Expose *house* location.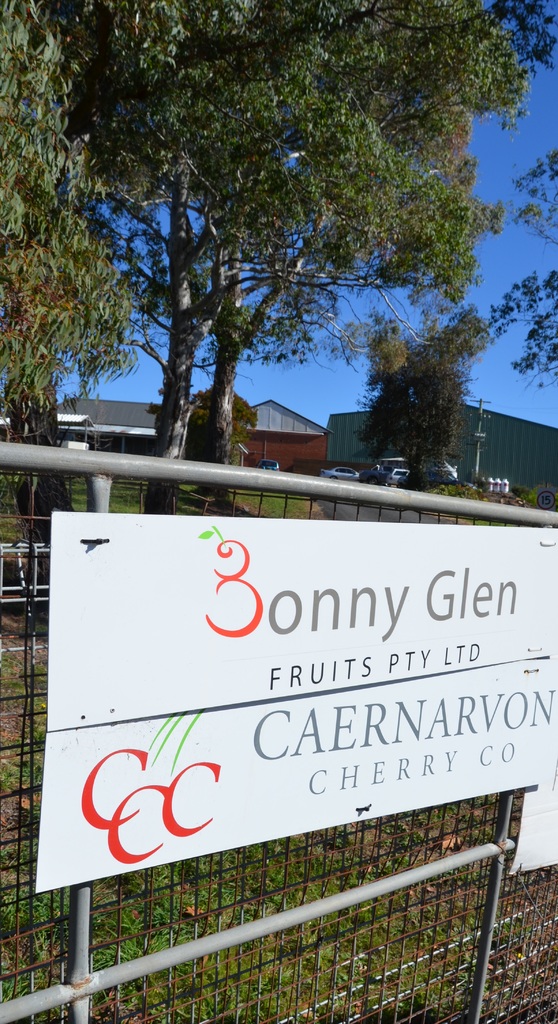
Exposed at 324,401,557,497.
